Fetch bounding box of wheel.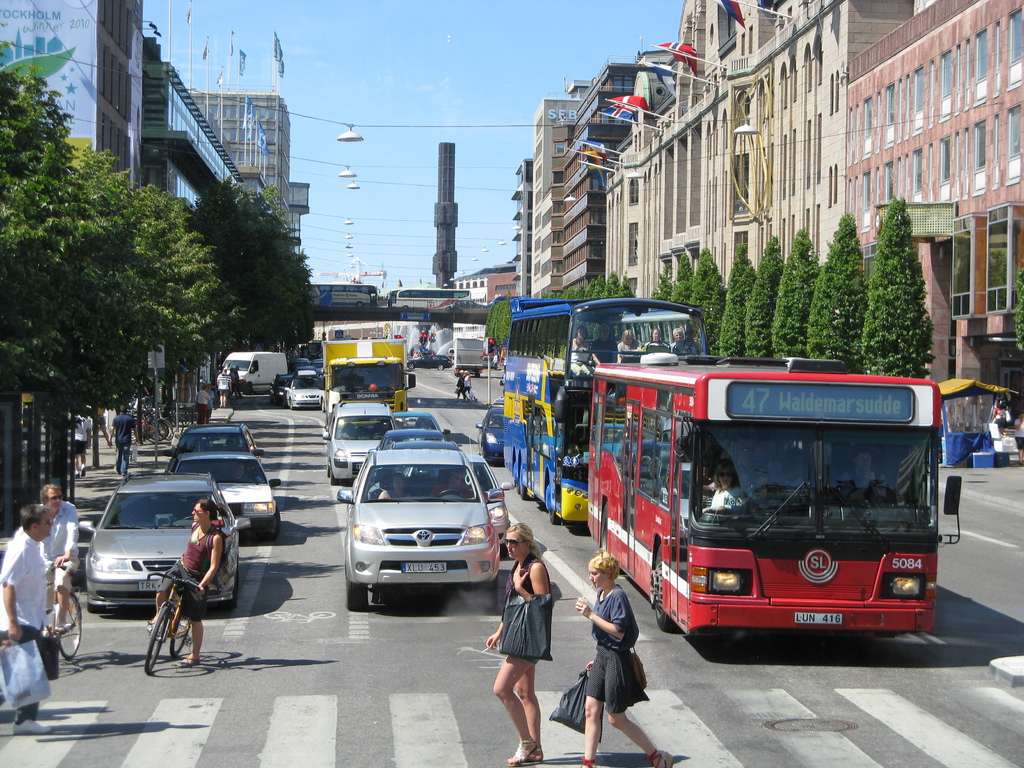
Bbox: x1=328 y1=468 x2=333 y2=484.
